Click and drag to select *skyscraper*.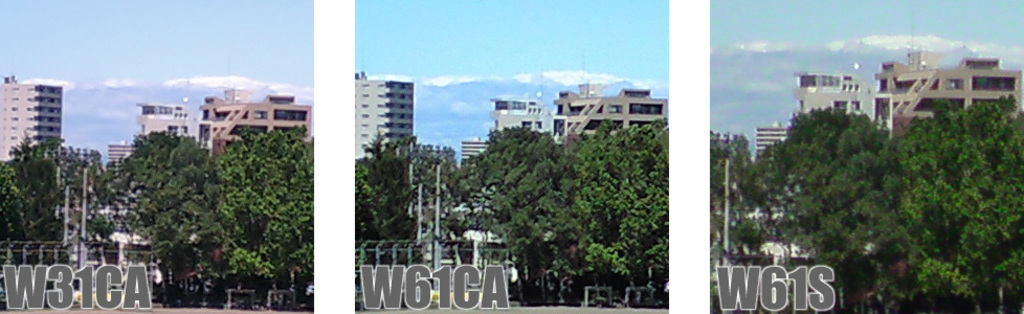
Selection: BBox(553, 78, 667, 136).
